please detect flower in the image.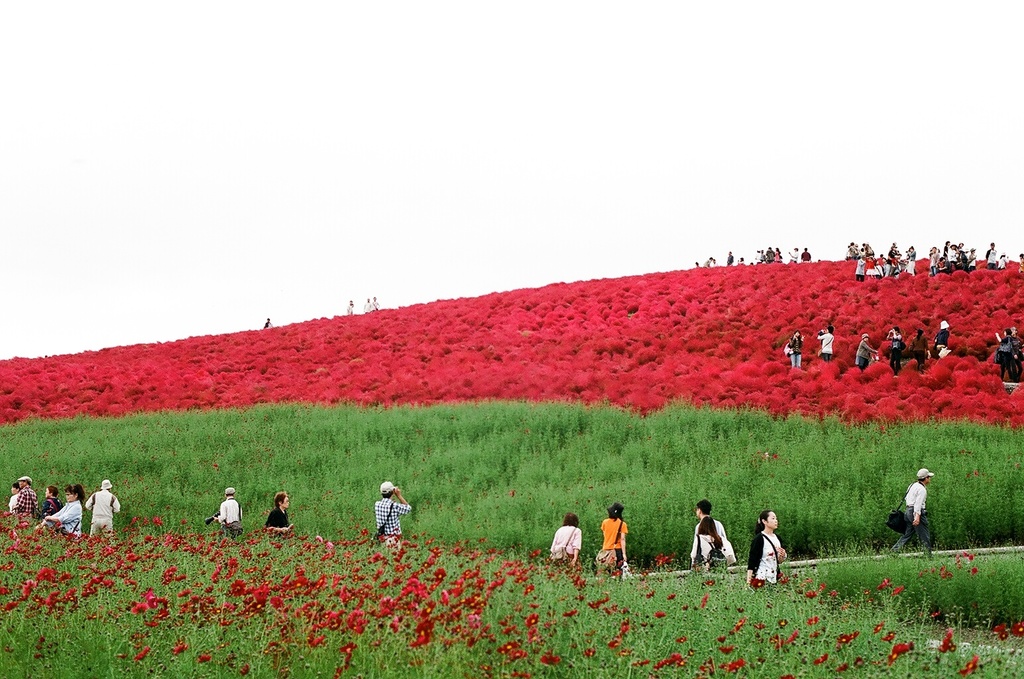
(x1=719, y1=641, x2=738, y2=654).
